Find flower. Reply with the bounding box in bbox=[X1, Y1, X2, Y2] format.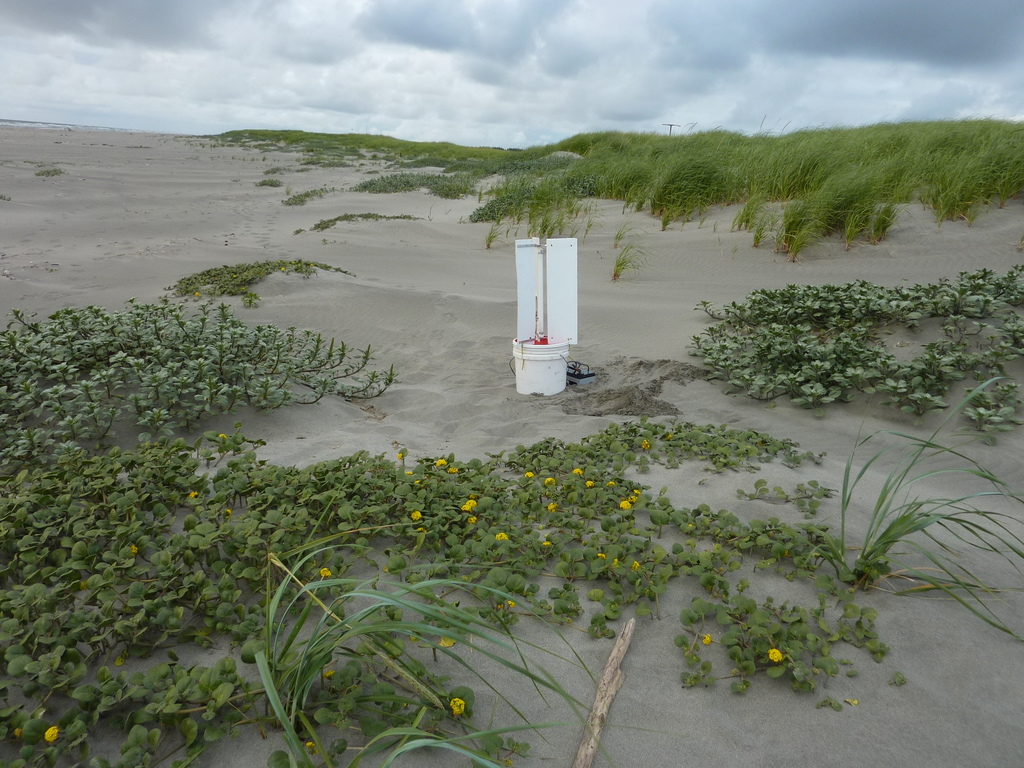
bbox=[43, 725, 60, 746].
